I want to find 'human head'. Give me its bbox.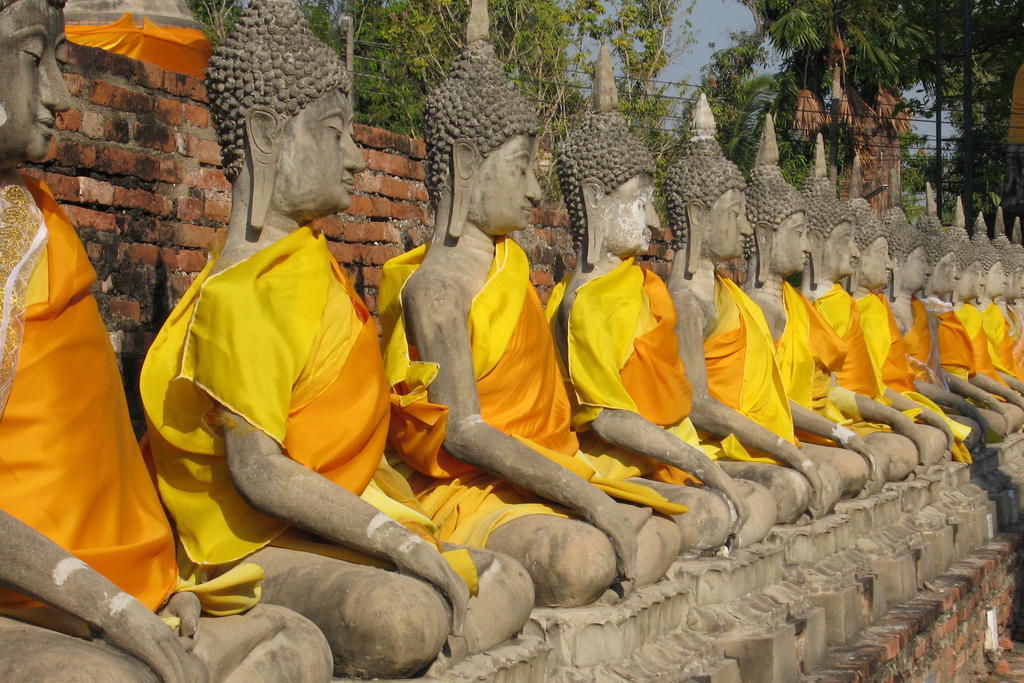
[745, 111, 812, 278].
